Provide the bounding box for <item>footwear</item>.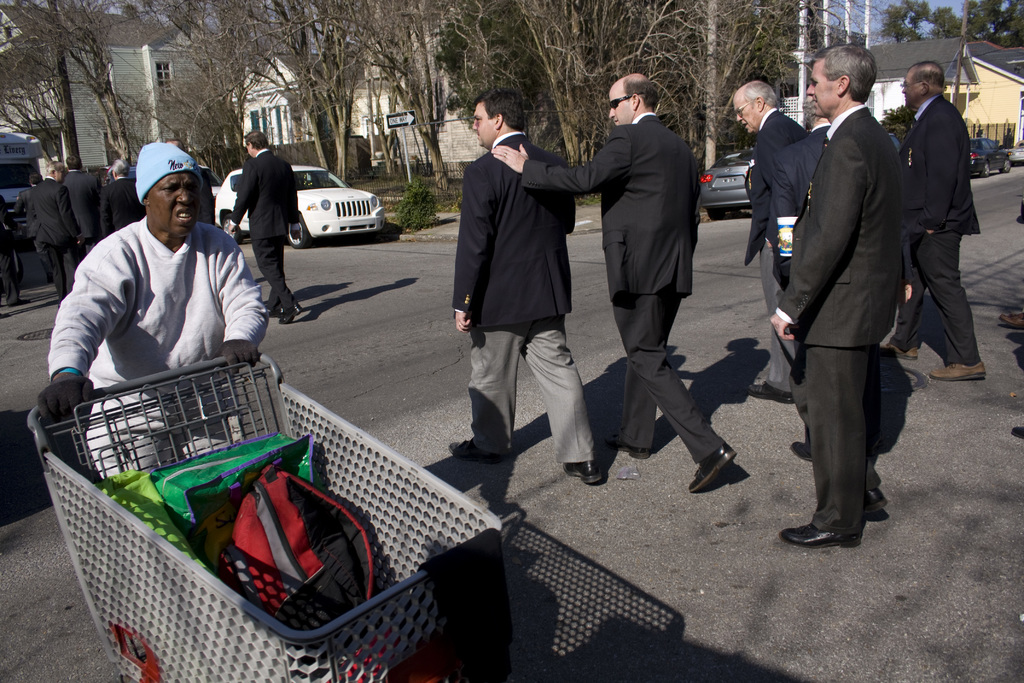
locate(451, 443, 520, 464).
